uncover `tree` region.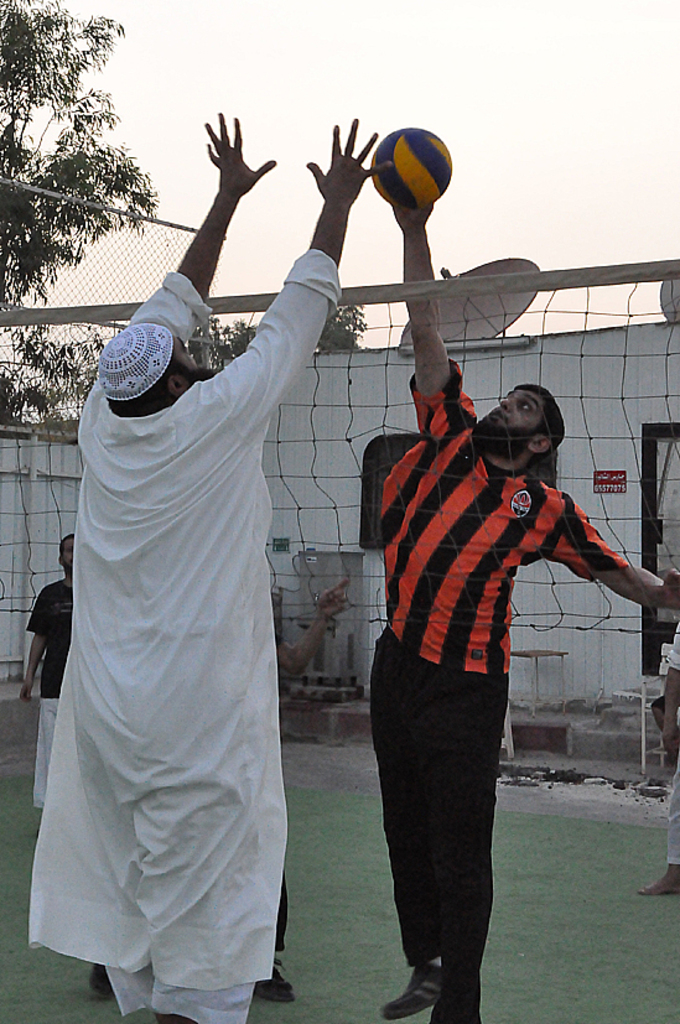
Uncovered: 6,0,168,360.
